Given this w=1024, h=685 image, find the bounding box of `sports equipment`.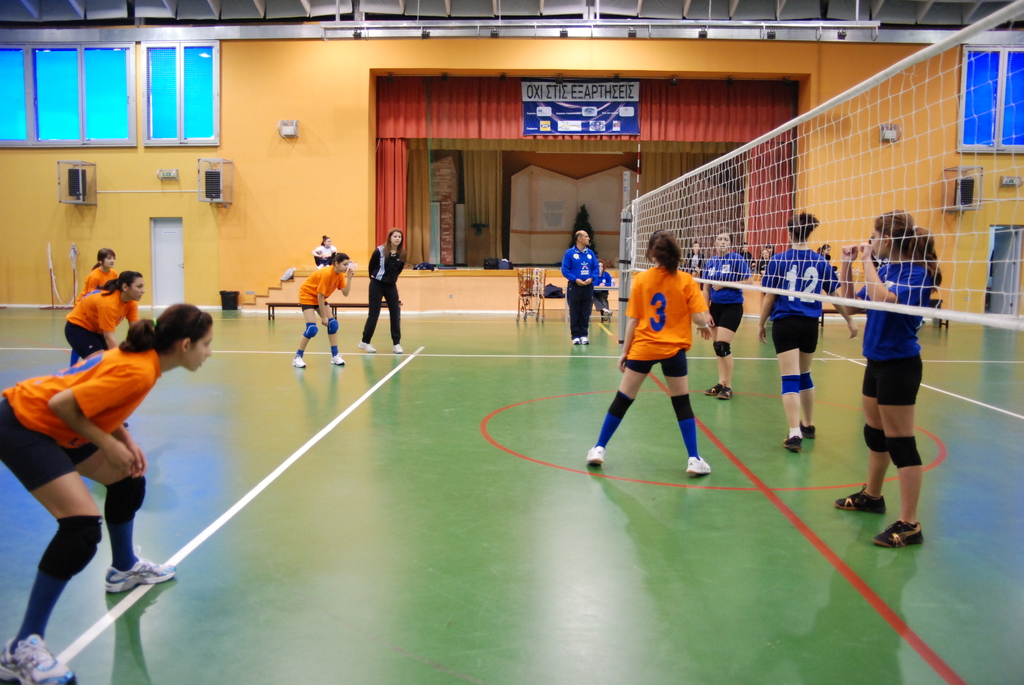
[left=332, top=354, right=344, bottom=364].
